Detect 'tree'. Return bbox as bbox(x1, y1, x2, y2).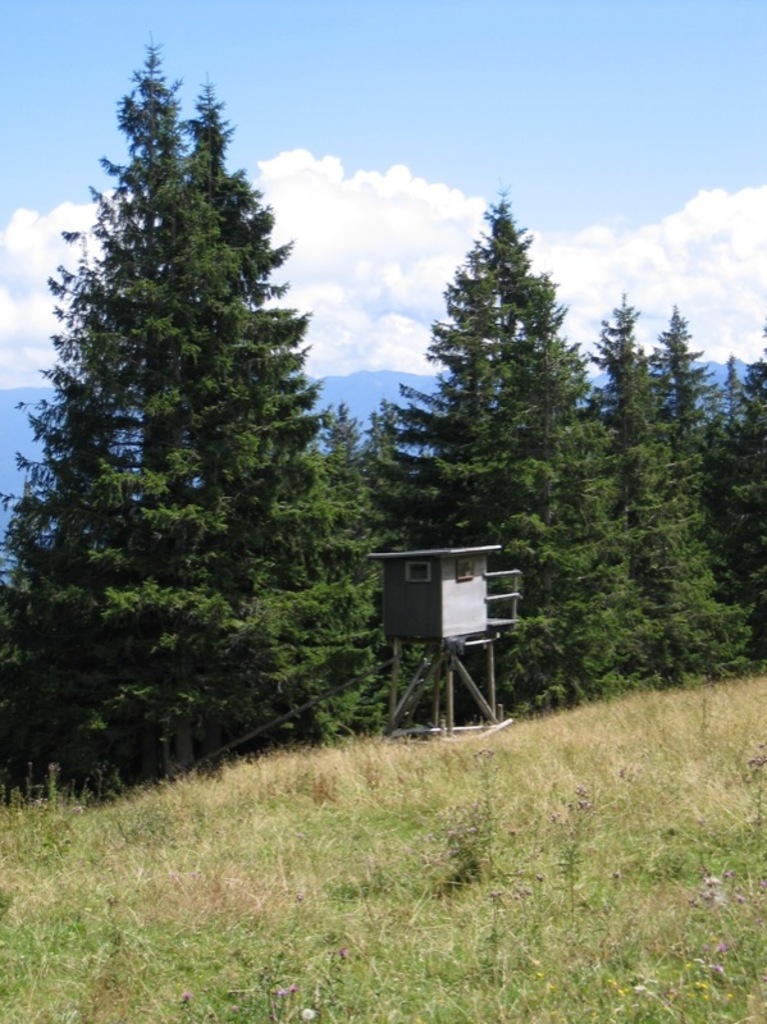
bbox(659, 311, 721, 440).
